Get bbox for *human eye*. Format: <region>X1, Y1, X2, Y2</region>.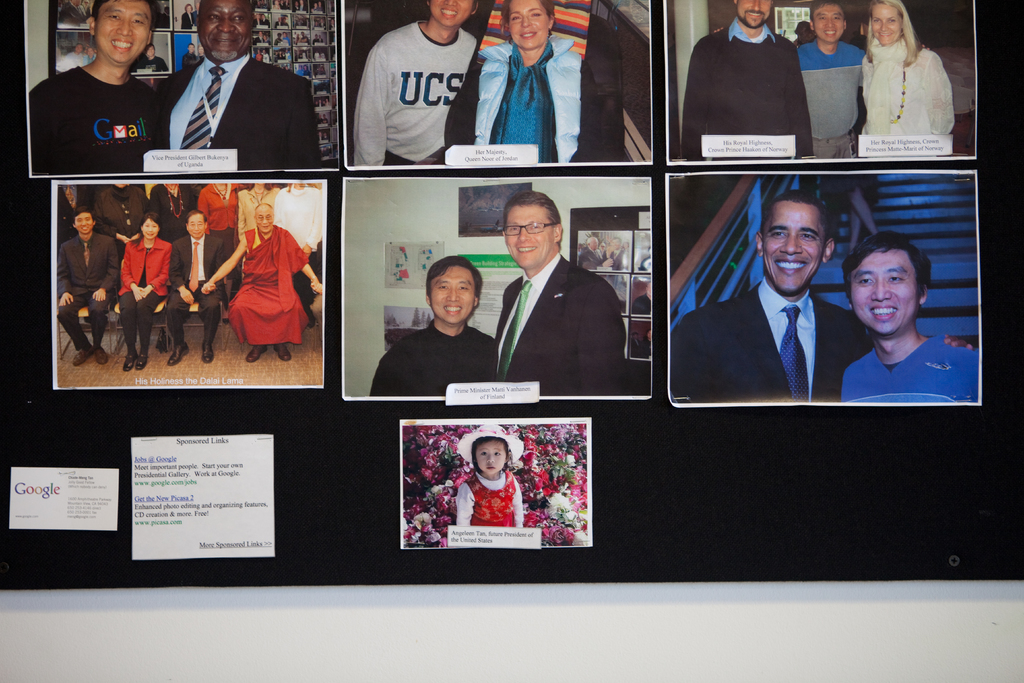
<region>106, 9, 124, 26</region>.
